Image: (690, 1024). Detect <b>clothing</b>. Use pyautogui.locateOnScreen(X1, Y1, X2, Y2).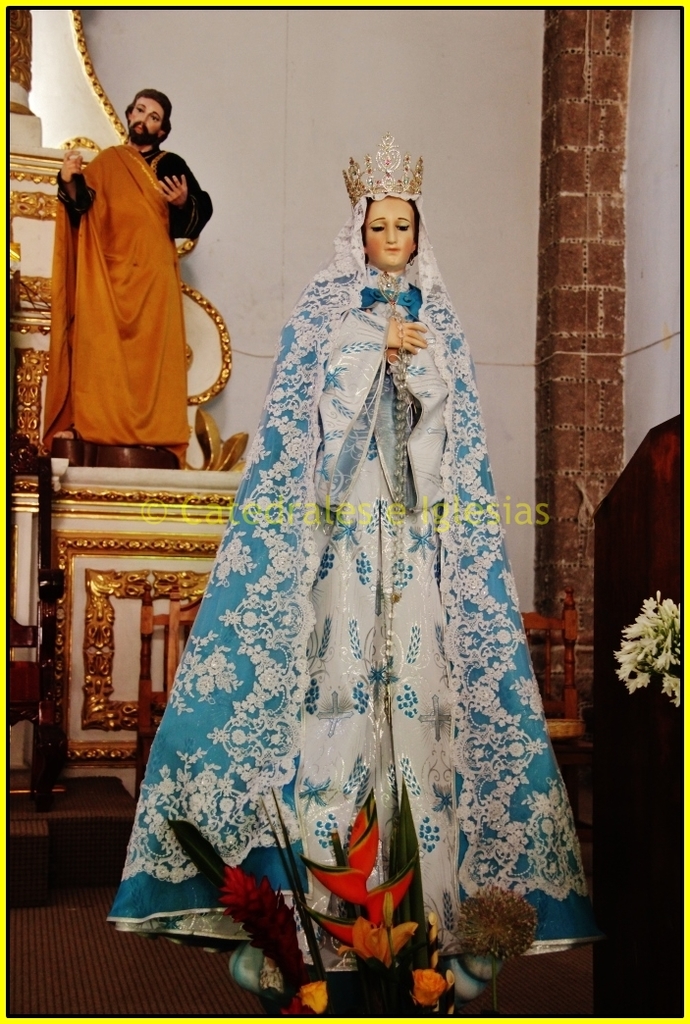
pyautogui.locateOnScreen(141, 179, 593, 968).
